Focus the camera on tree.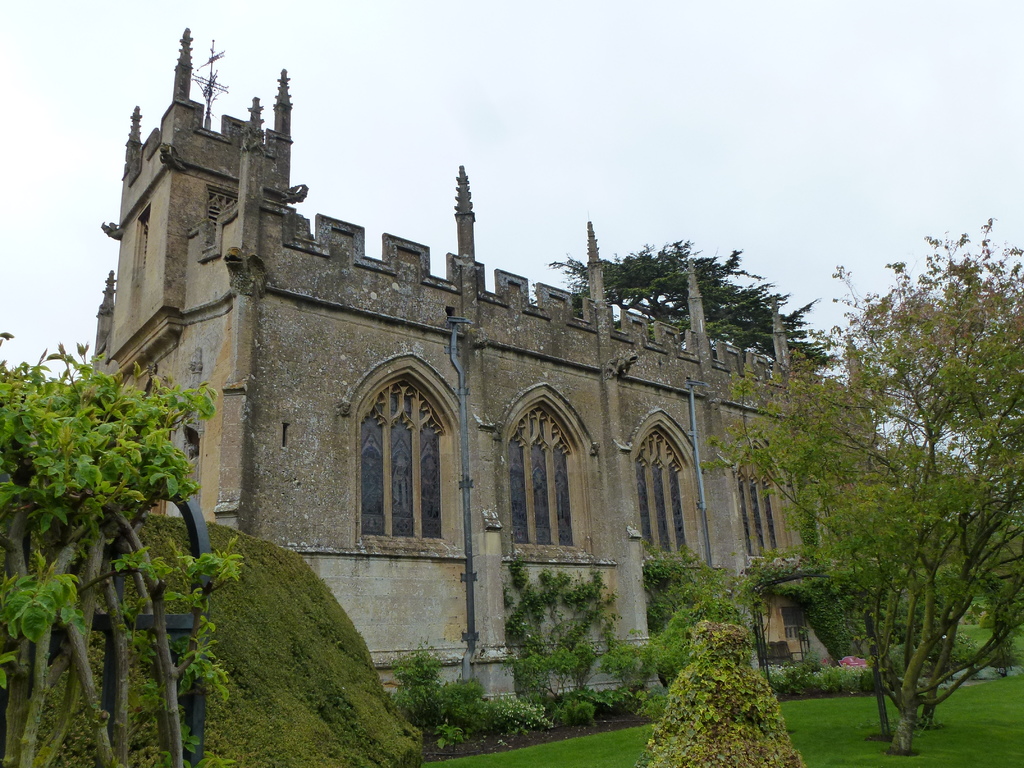
Focus region: [0,303,296,765].
